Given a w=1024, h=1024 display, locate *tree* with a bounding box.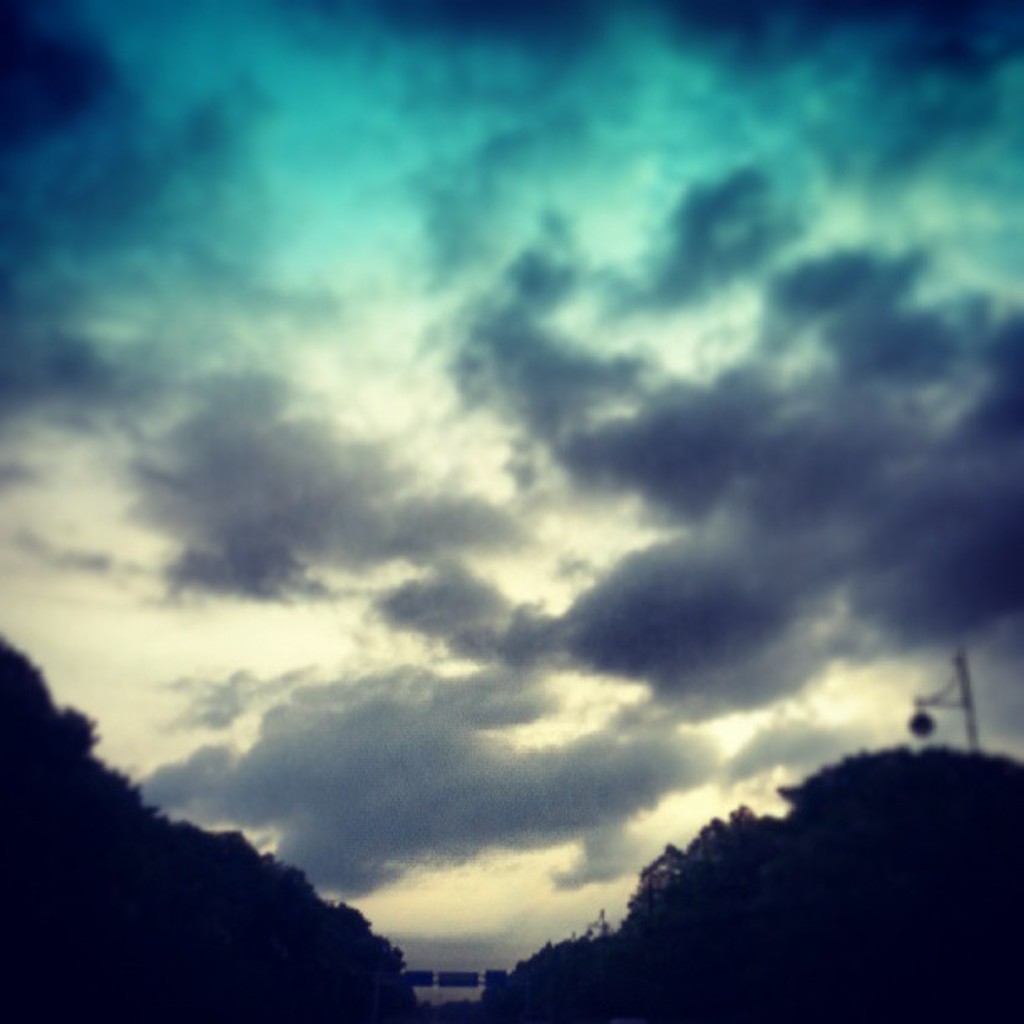
Located: BBox(778, 738, 1022, 1022).
